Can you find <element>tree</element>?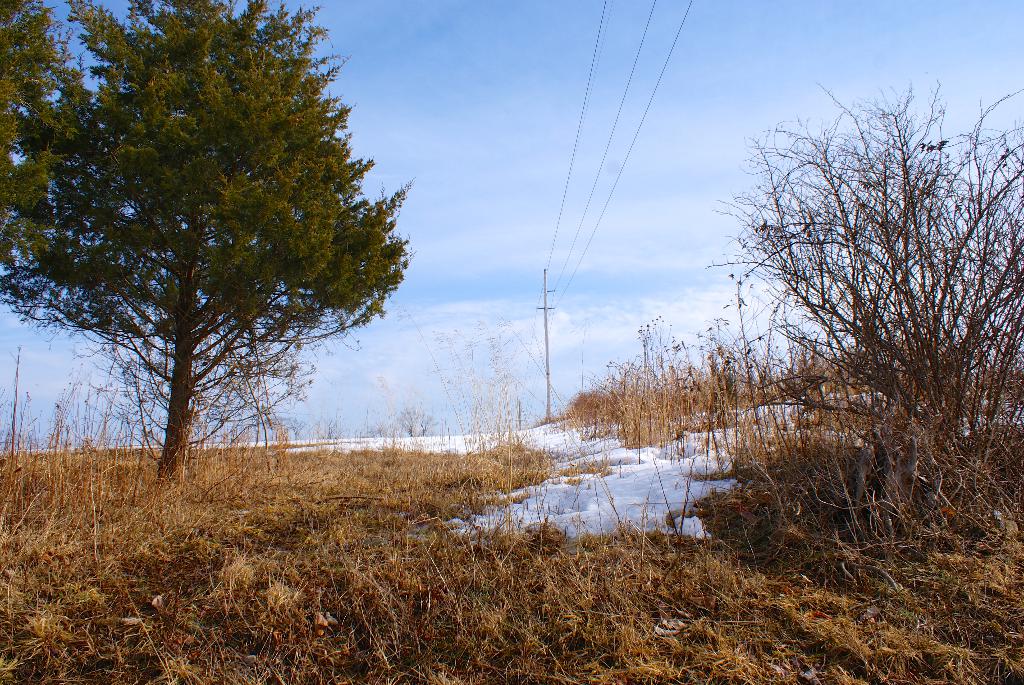
Yes, bounding box: {"x1": 0, "y1": 0, "x2": 81, "y2": 281}.
